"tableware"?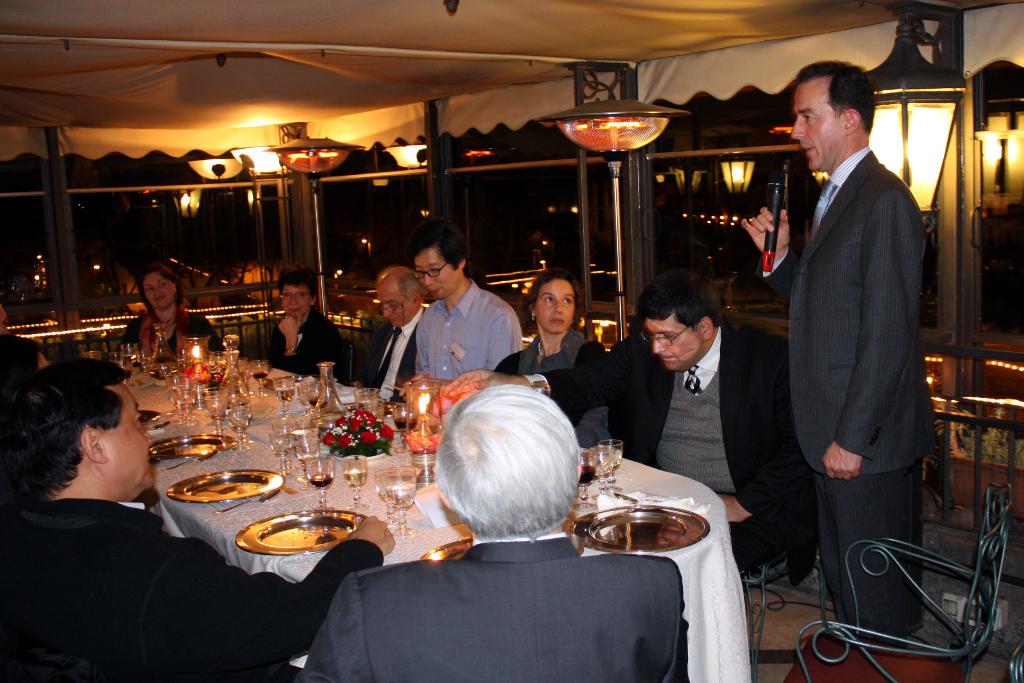
342, 452, 367, 510
